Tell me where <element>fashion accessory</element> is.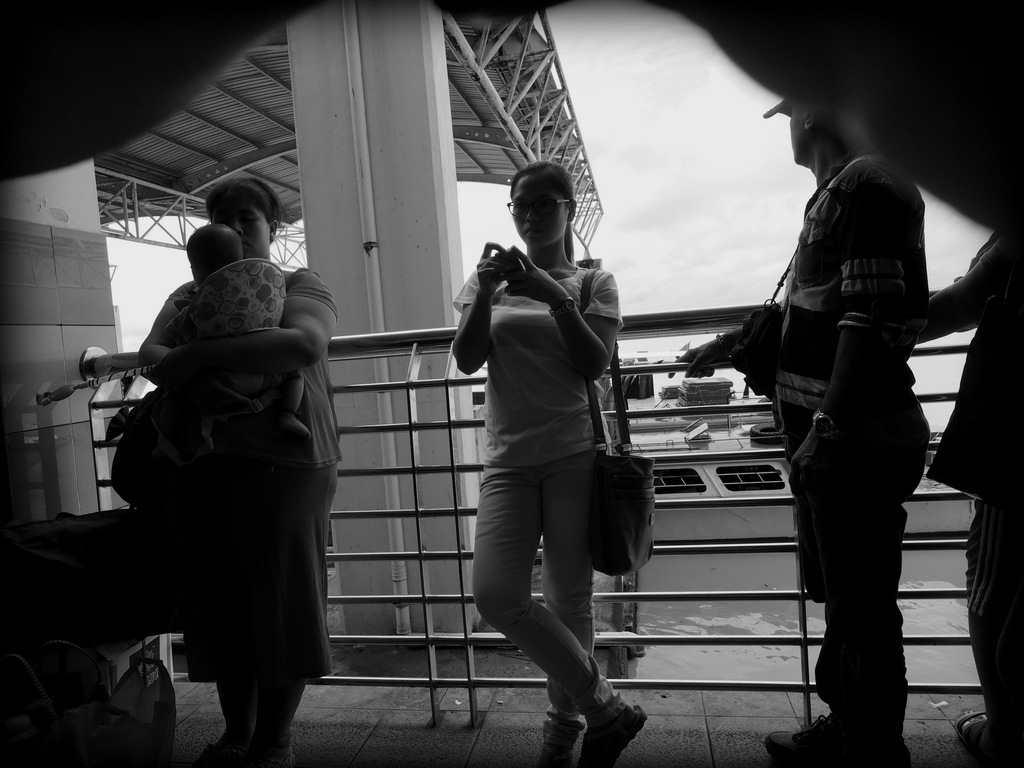
<element>fashion accessory</element> is at select_region(764, 717, 838, 760).
